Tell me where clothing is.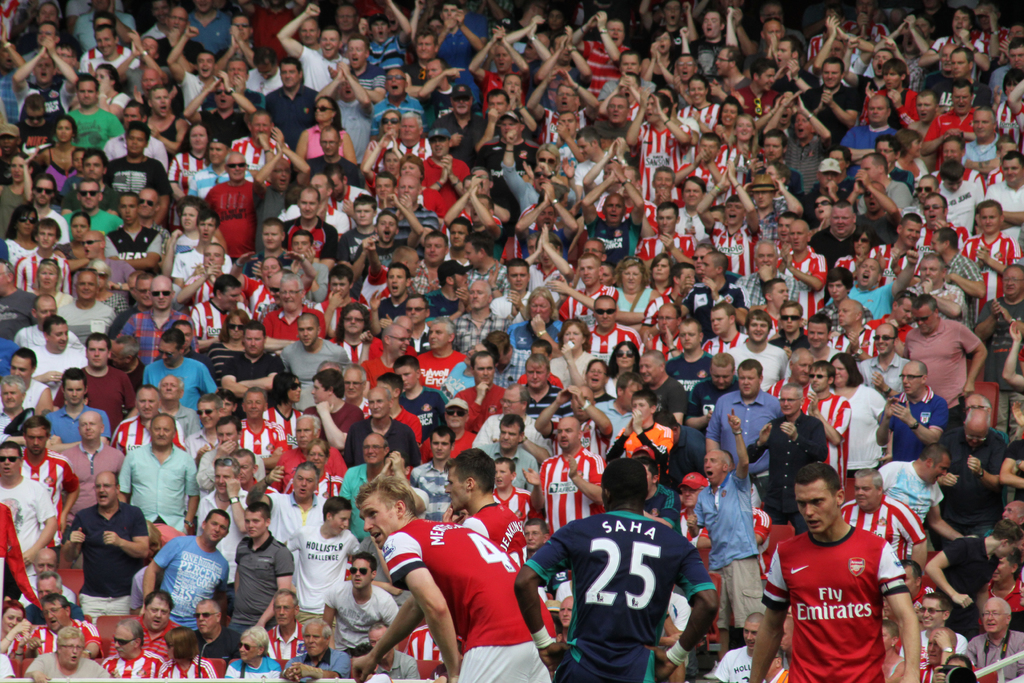
clothing is at Rect(202, 172, 258, 268).
